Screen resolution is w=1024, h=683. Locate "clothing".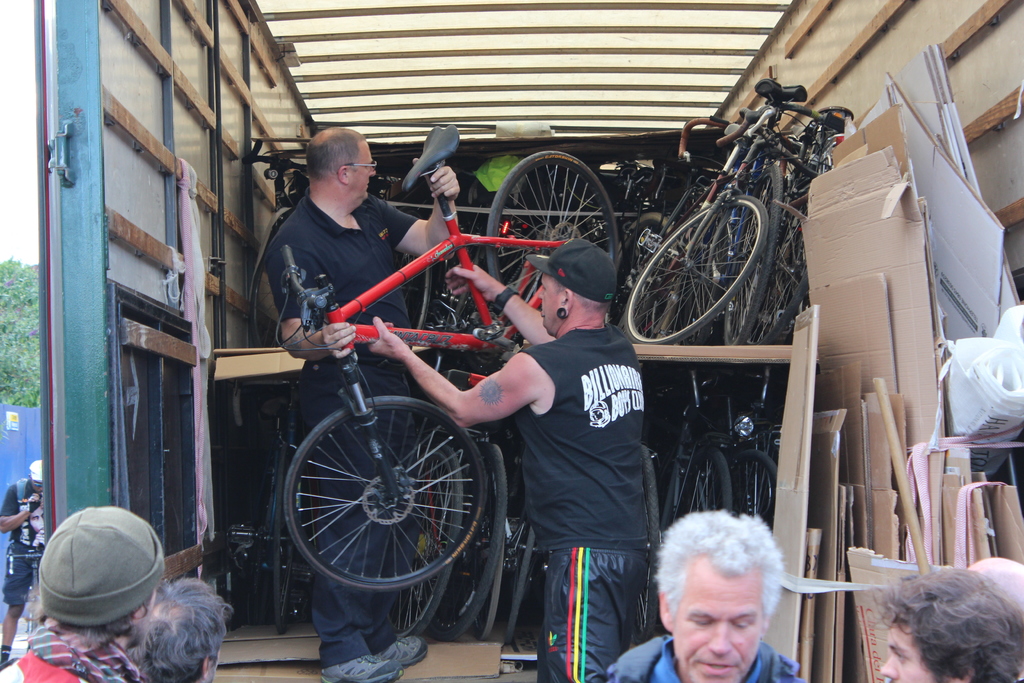
select_region(1, 476, 47, 612).
